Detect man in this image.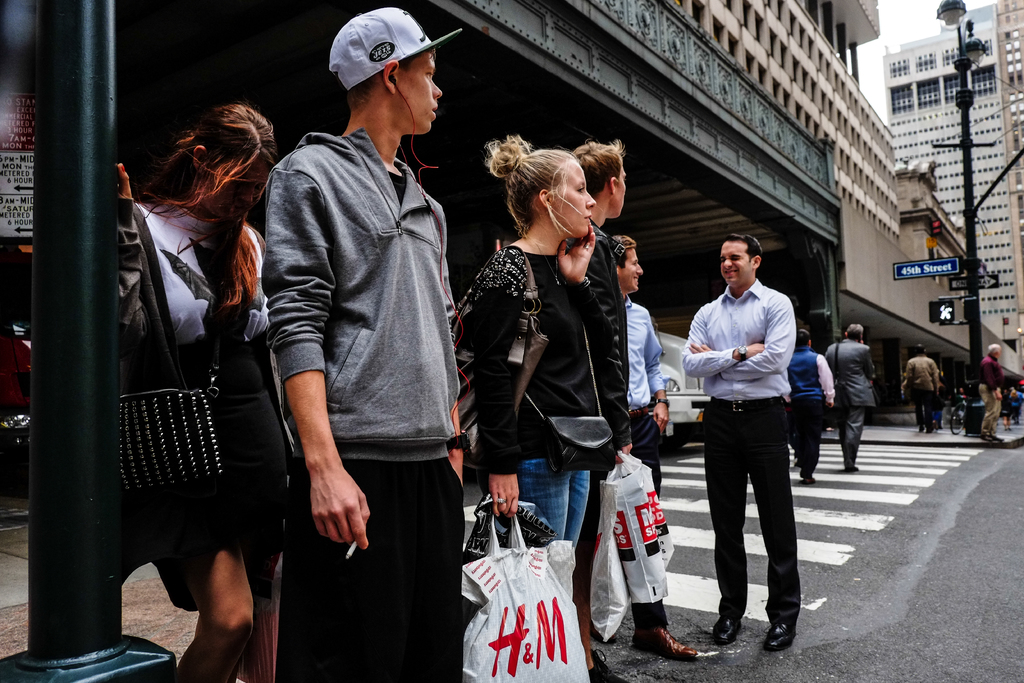
Detection: Rect(975, 343, 1004, 444).
